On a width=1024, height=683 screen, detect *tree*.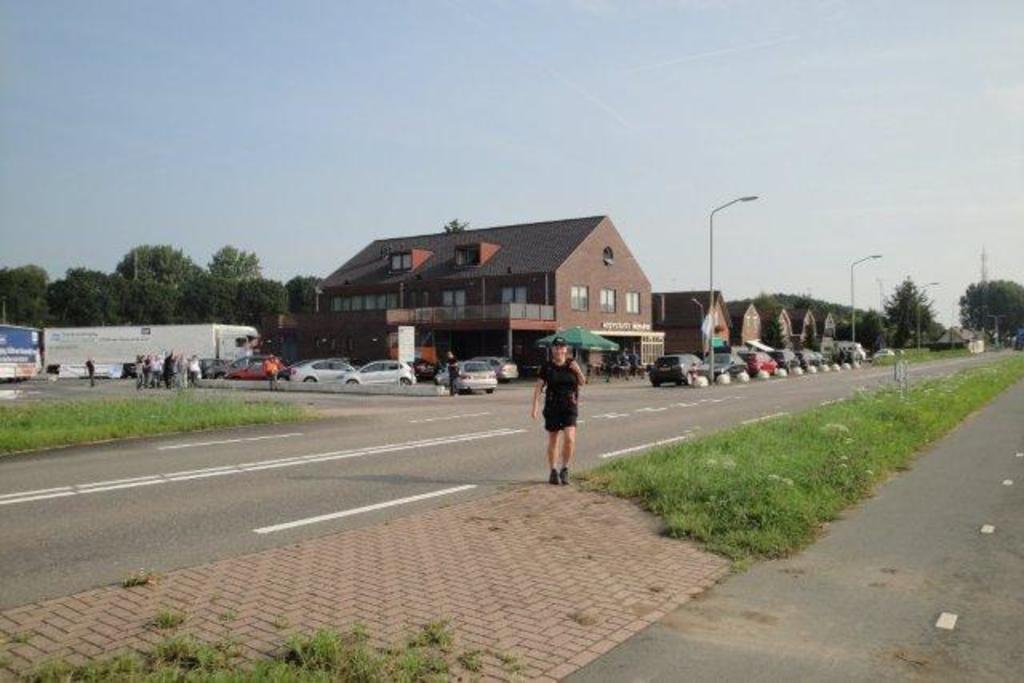
8,264,51,331.
